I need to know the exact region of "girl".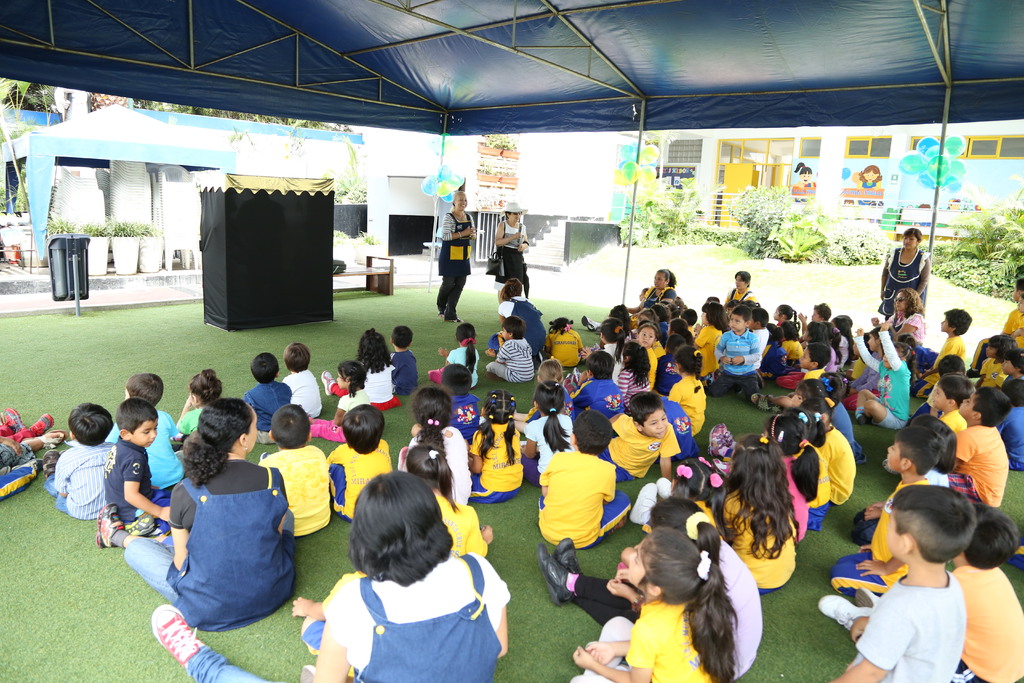
Region: bbox=[761, 412, 820, 546].
